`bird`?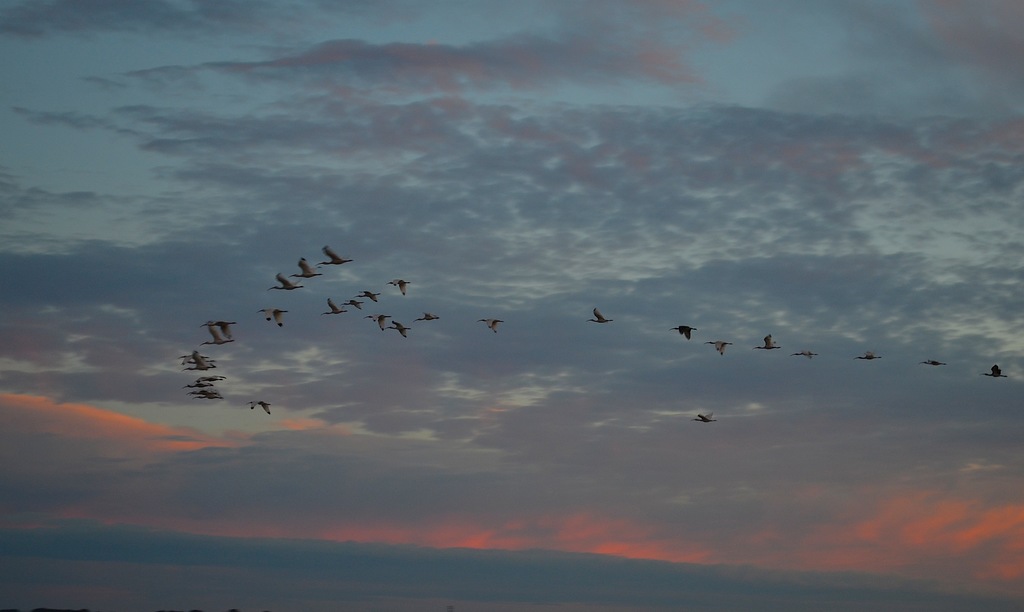
pyautogui.locateOnScreen(792, 352, 822, 358)
